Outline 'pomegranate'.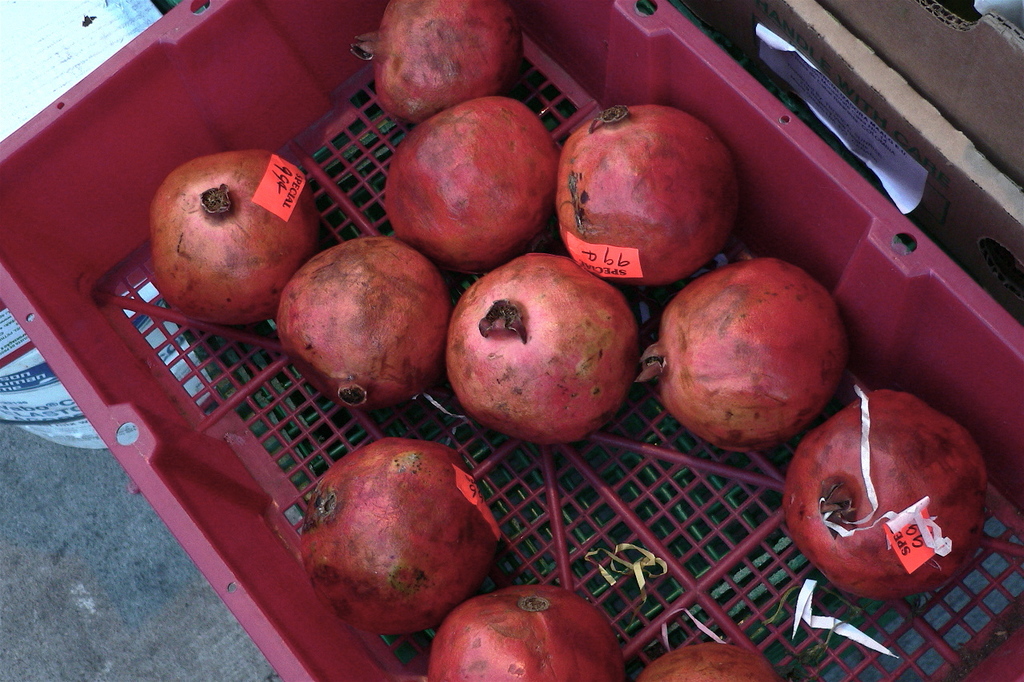
Outline: crop(638, 644, 777, 681).
